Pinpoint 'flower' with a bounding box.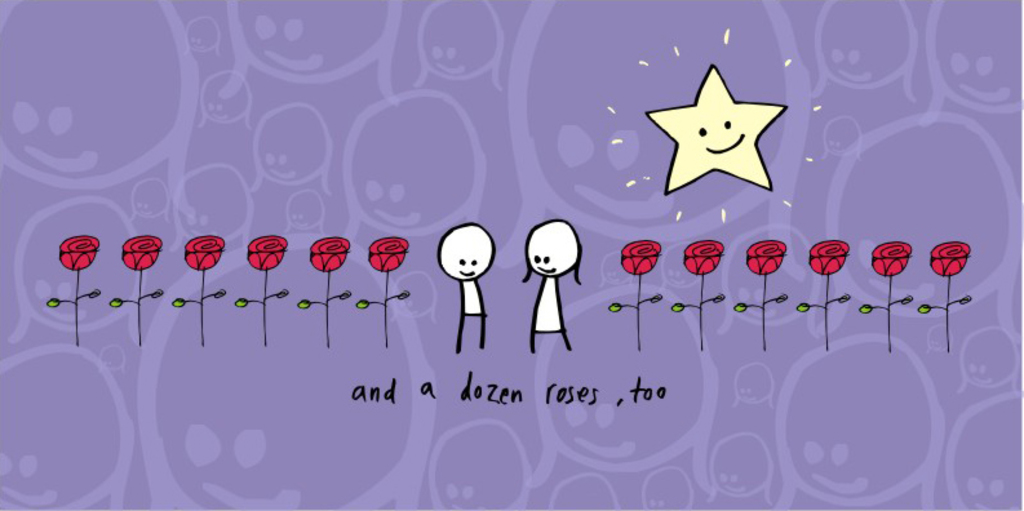
l=682, t=244, r=724, b=276.
